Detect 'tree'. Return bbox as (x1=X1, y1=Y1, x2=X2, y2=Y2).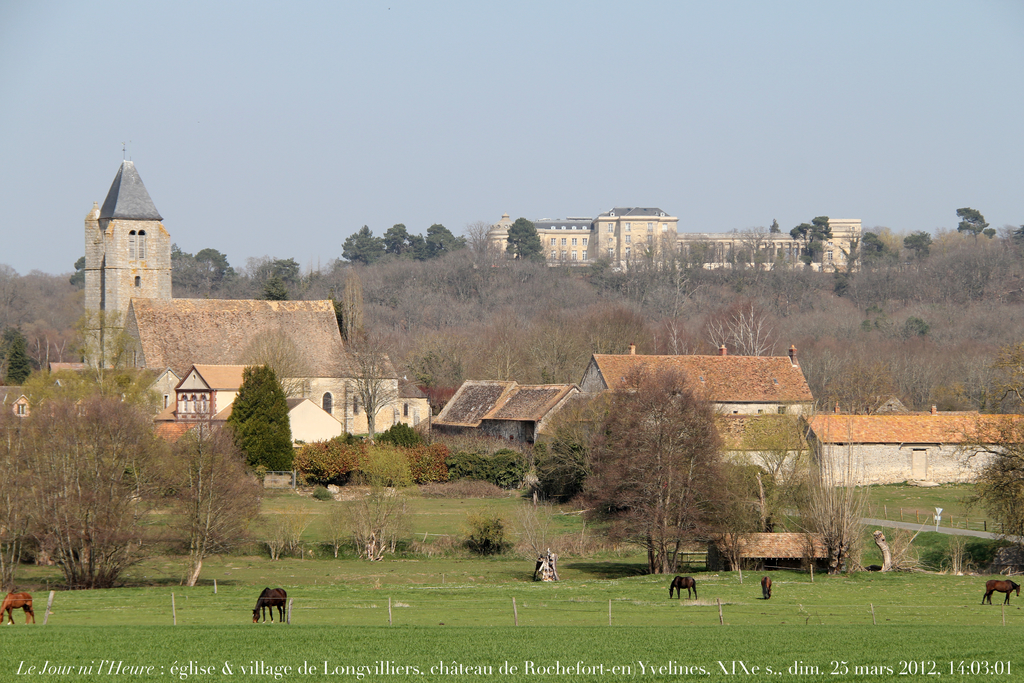
(x1=423, y1=220, x2=467, y2=256).
